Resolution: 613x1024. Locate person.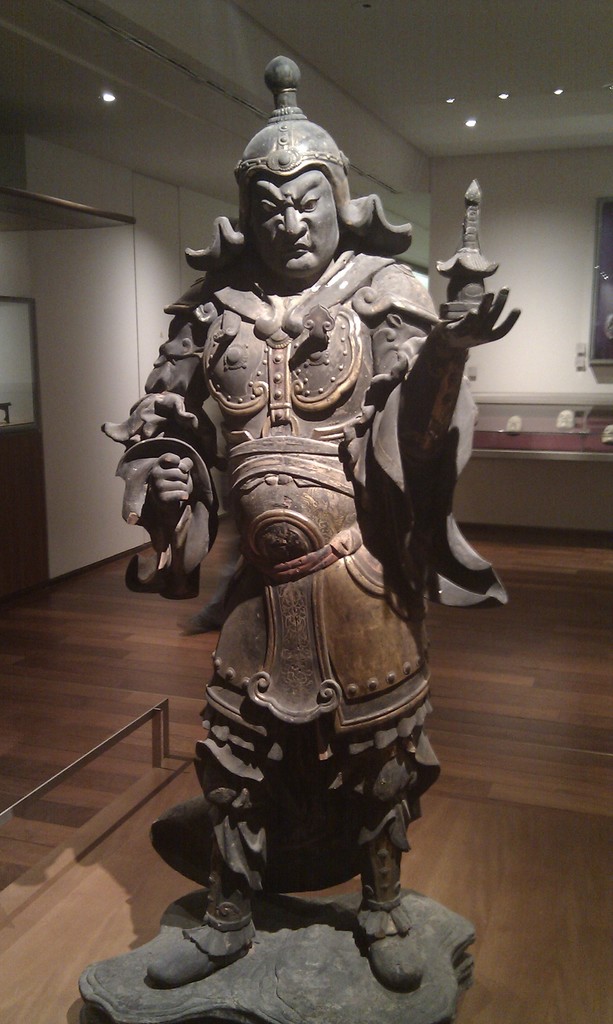
<box>122,138,488,985</box>.
